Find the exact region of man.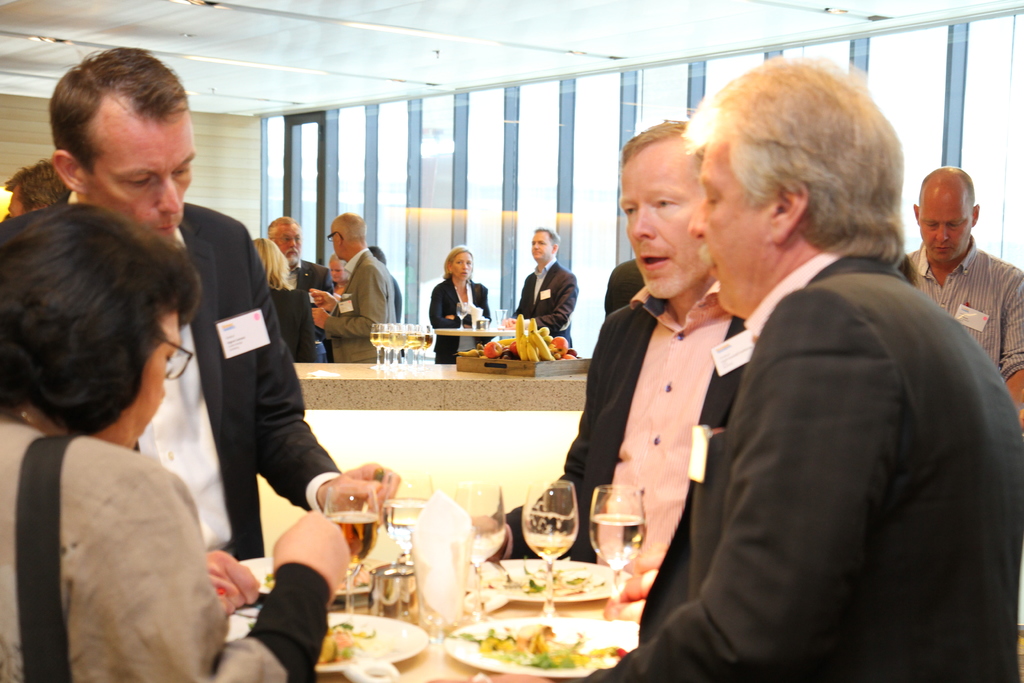
Exact region: 306/213/398/364.
